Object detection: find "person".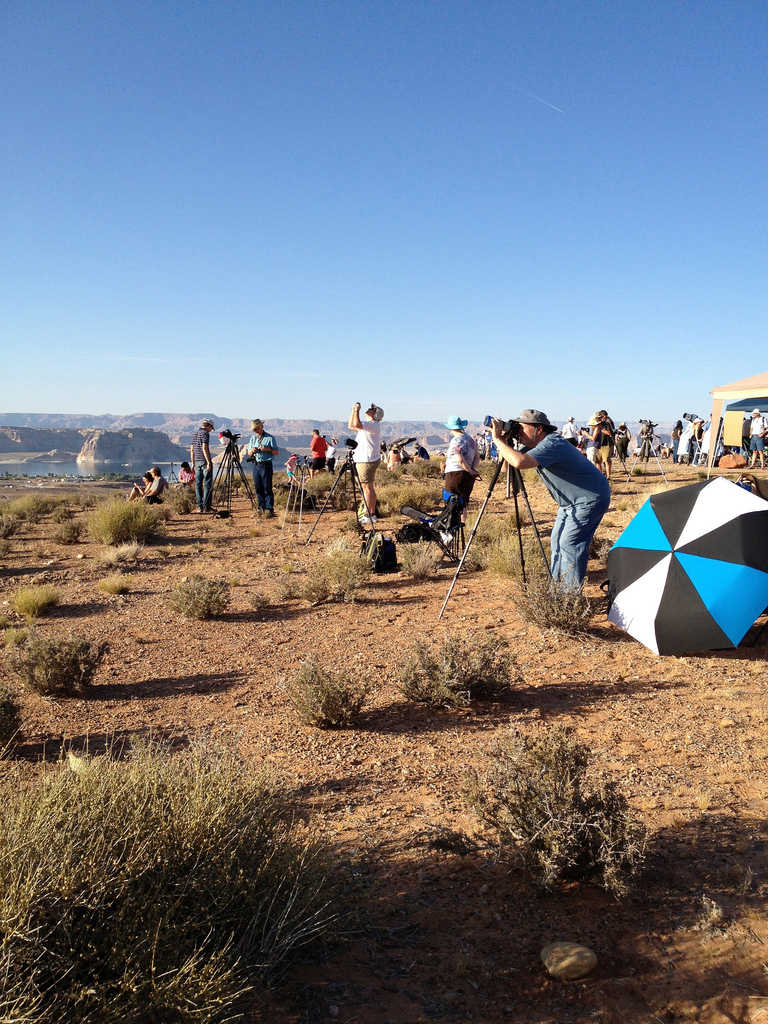
[x1=677, y1=417, x2=704, y2=465].
